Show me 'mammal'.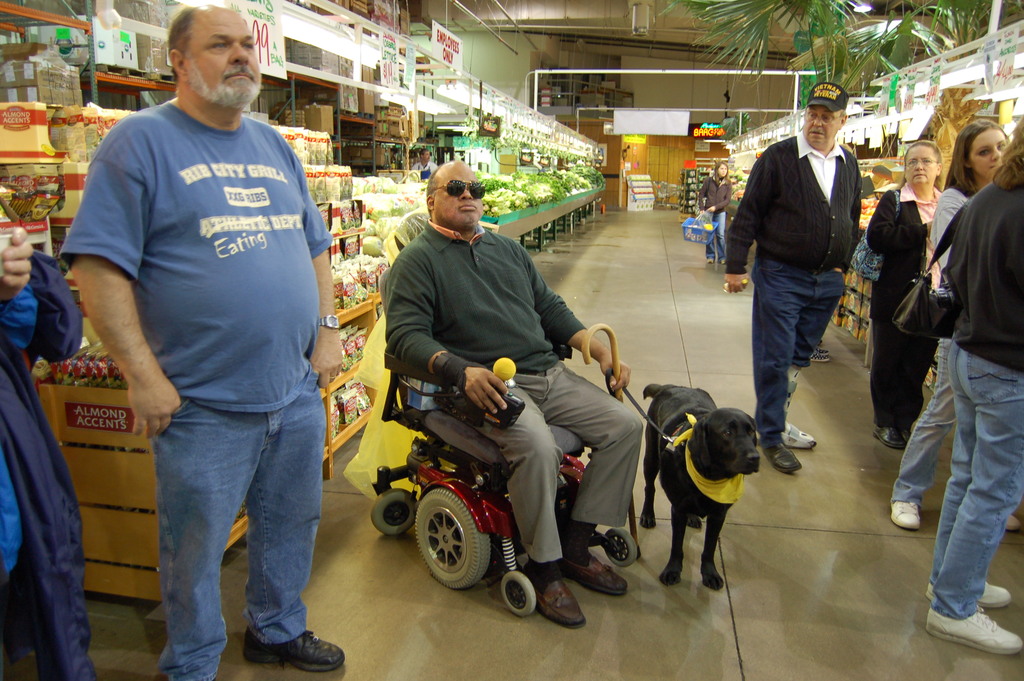
'mammal' is here: x1=725 y1=81 x2=863 y2=470.
